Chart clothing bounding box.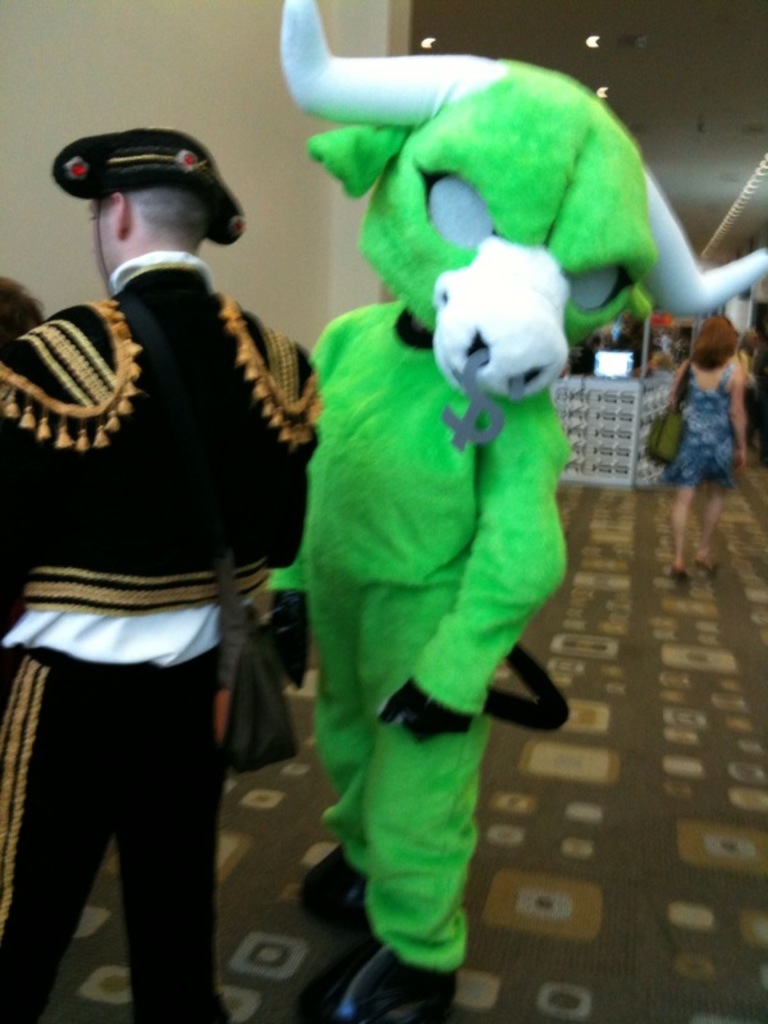
Charted: {"left": 0, "top": 248, "right": 319, "bottom": 1023}.
